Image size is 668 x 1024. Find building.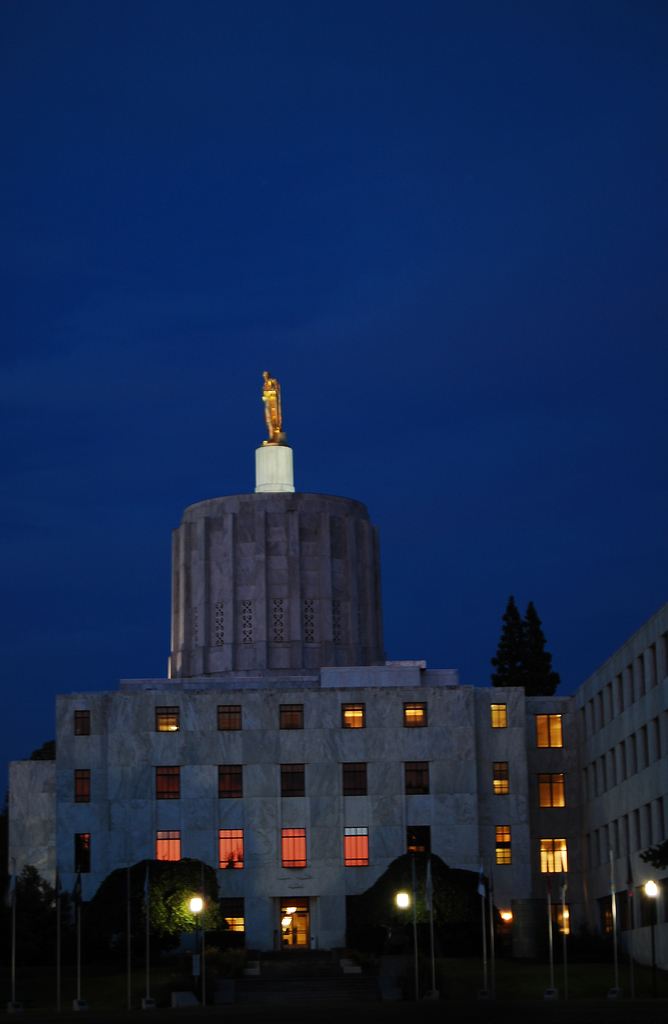
{"x1": 10, "y1": 369, "x2": 667, "y2": 970}.
